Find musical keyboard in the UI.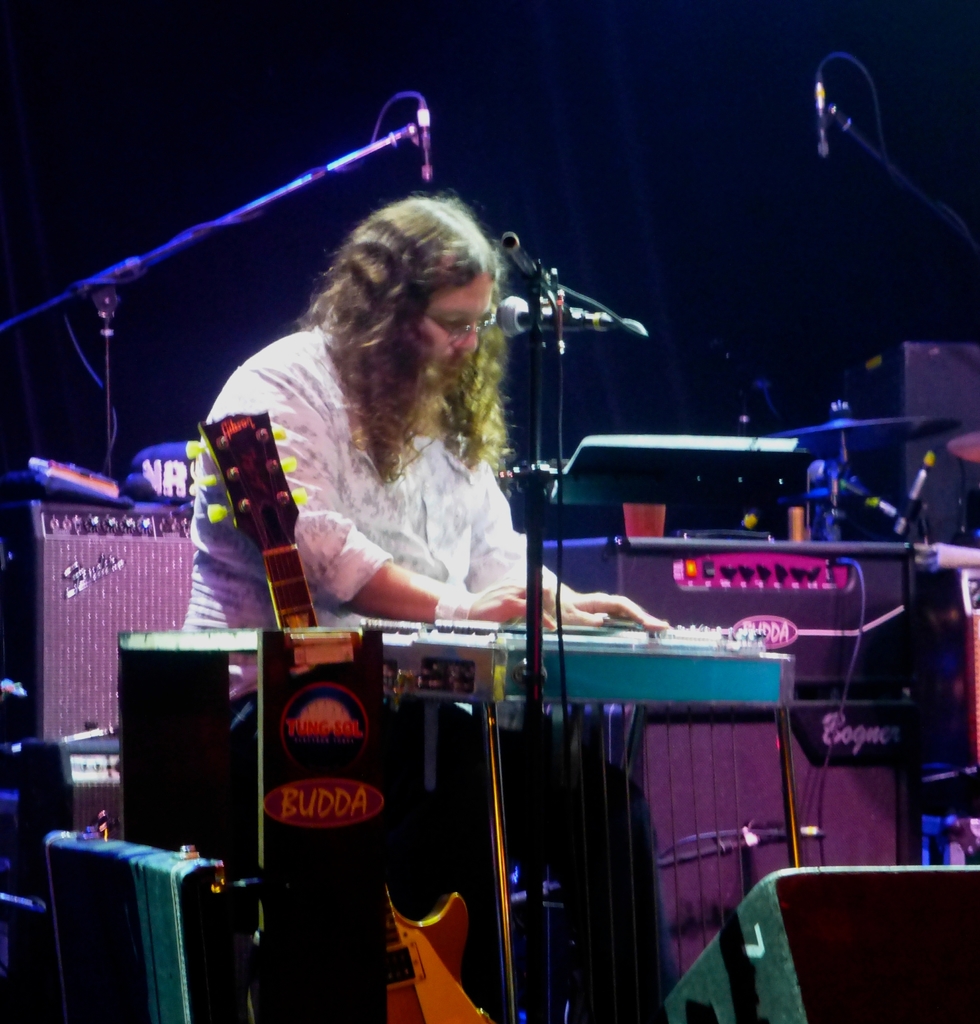
UI element at (379, 620, 780, 705).
